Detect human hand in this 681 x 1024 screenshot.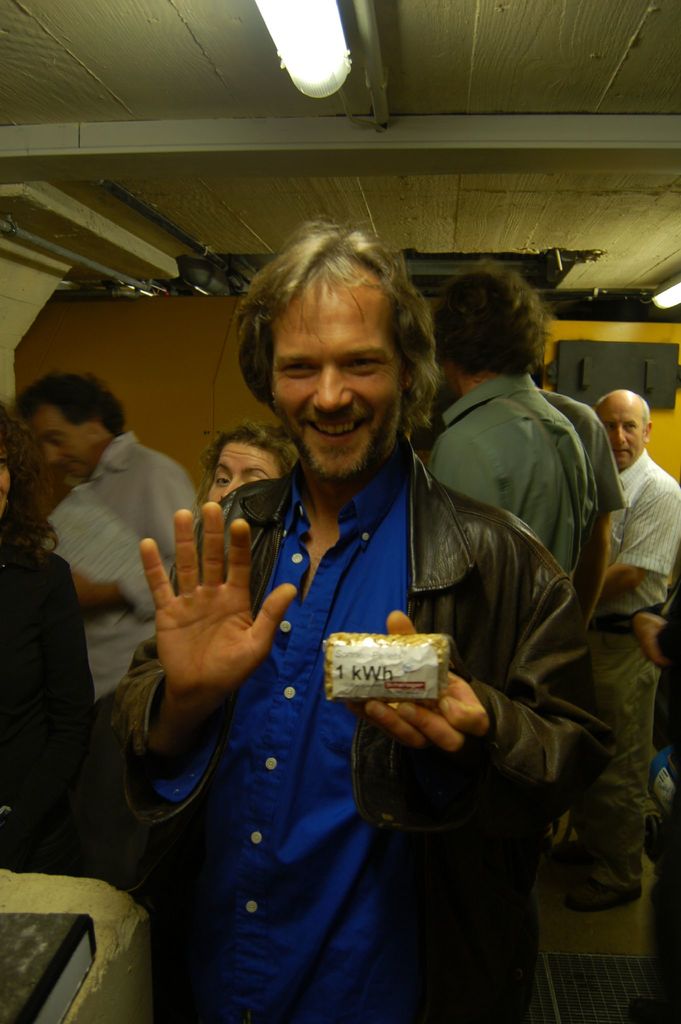
Detection: crop(356, 608, 497, 758).
